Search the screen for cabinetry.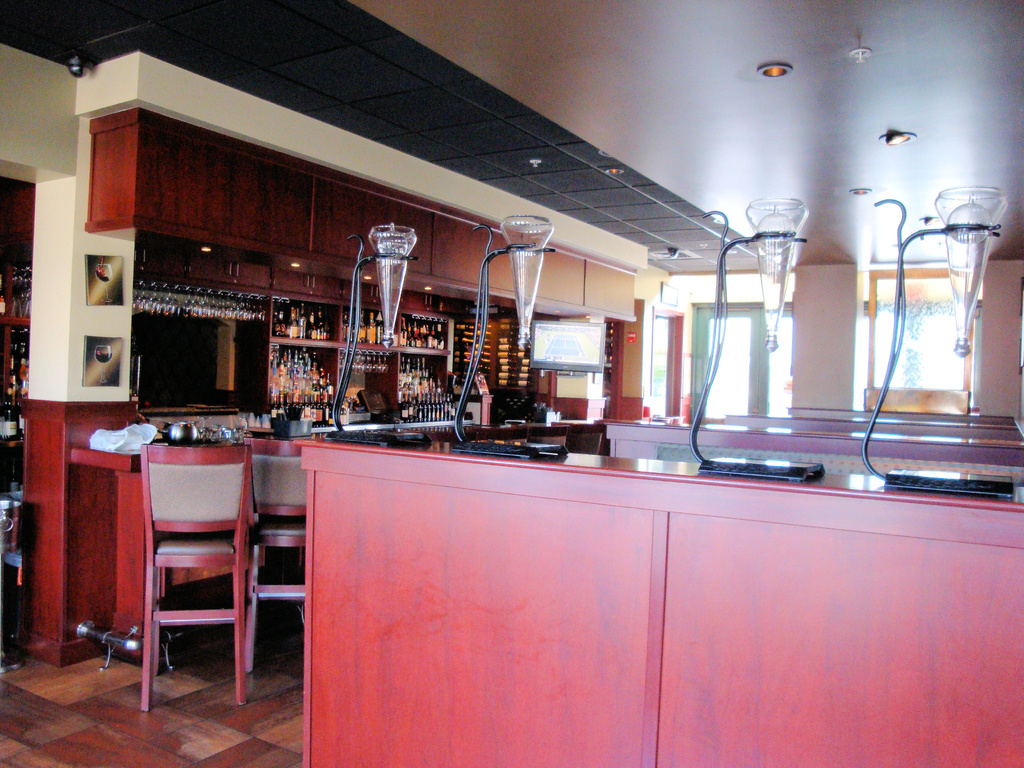
Found at 312, 175, 445, 289.
